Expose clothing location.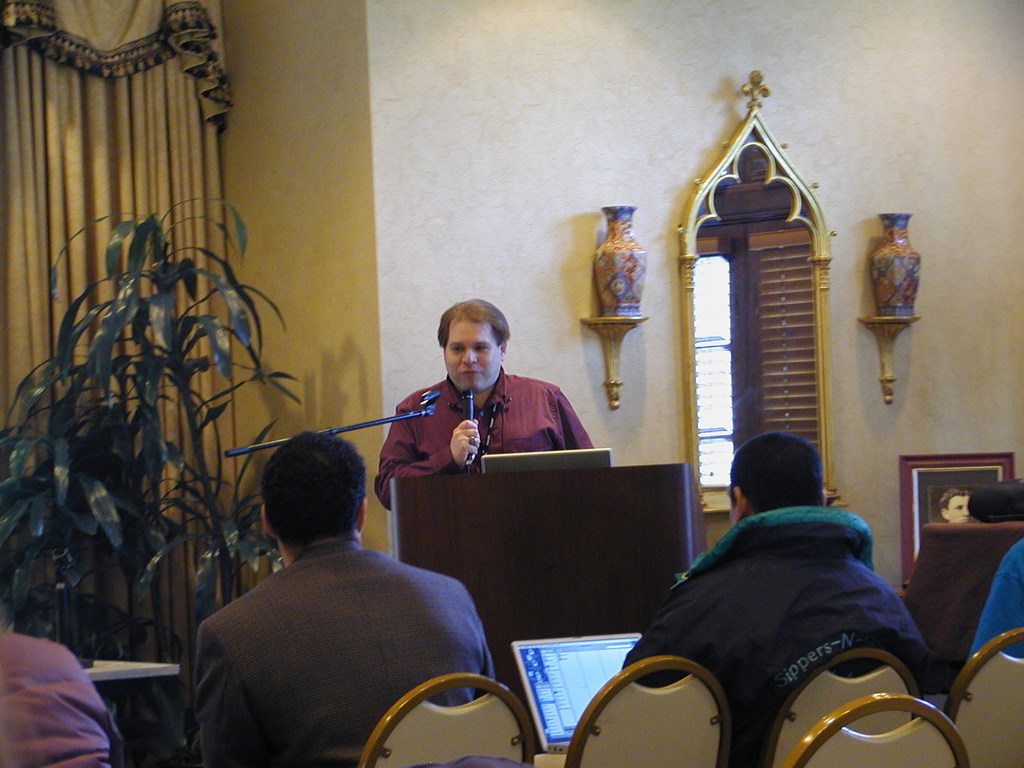
Exposed at BBox(968, 538, 1023, 660).
